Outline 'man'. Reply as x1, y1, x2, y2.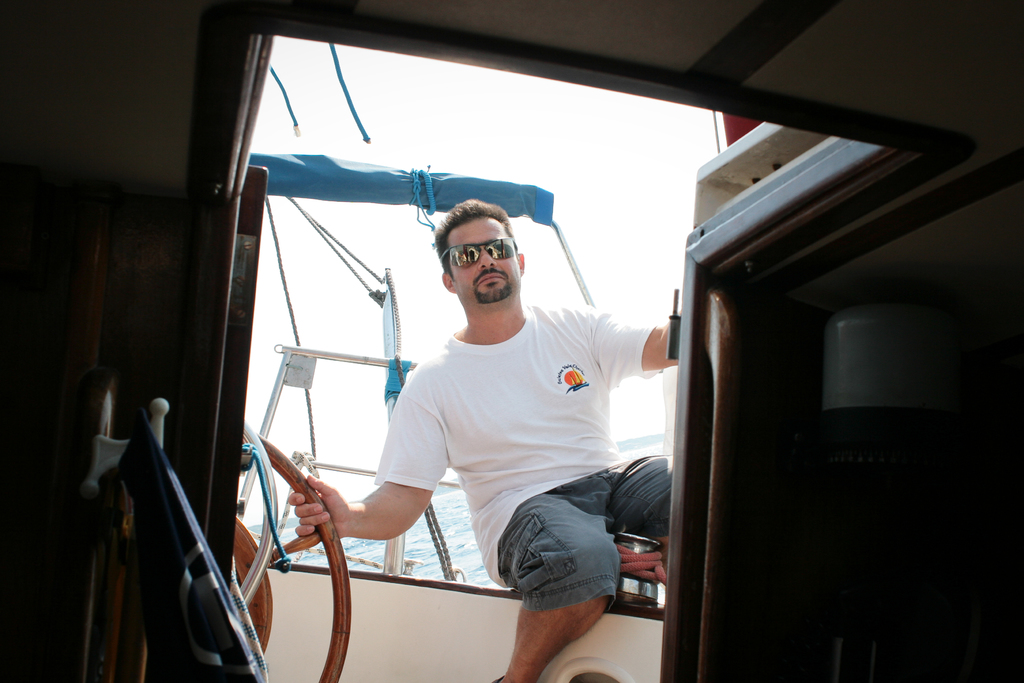
318, 187, 673, 664.
